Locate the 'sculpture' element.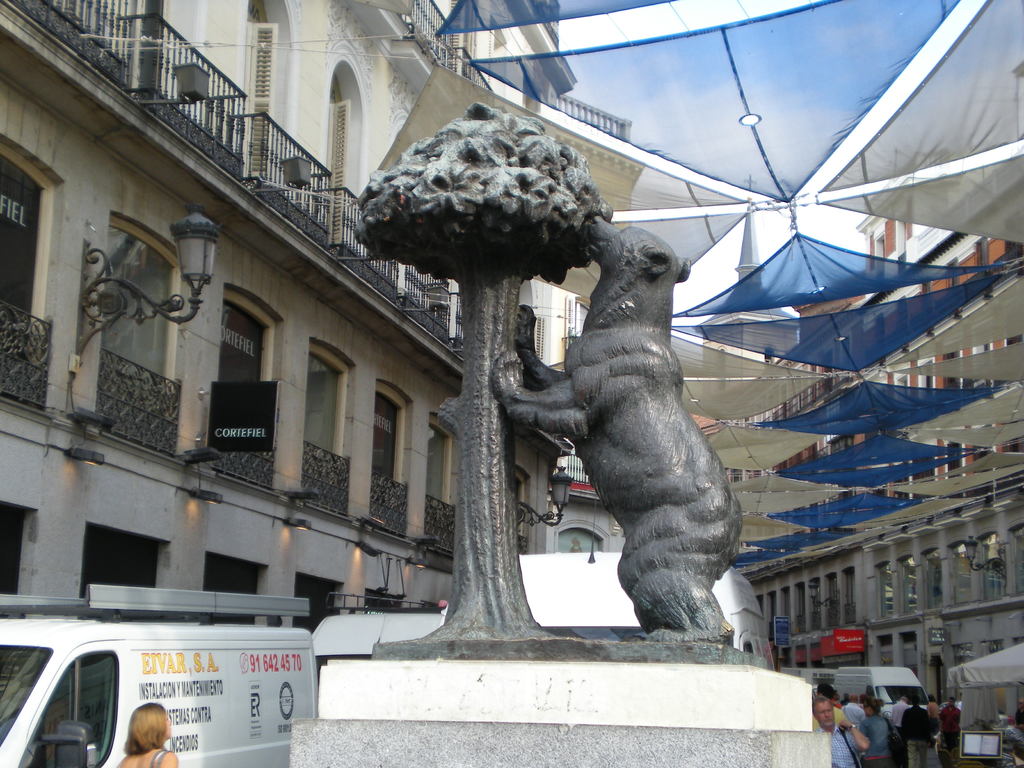
Element bbox: box(368, 100, 769, 666).
